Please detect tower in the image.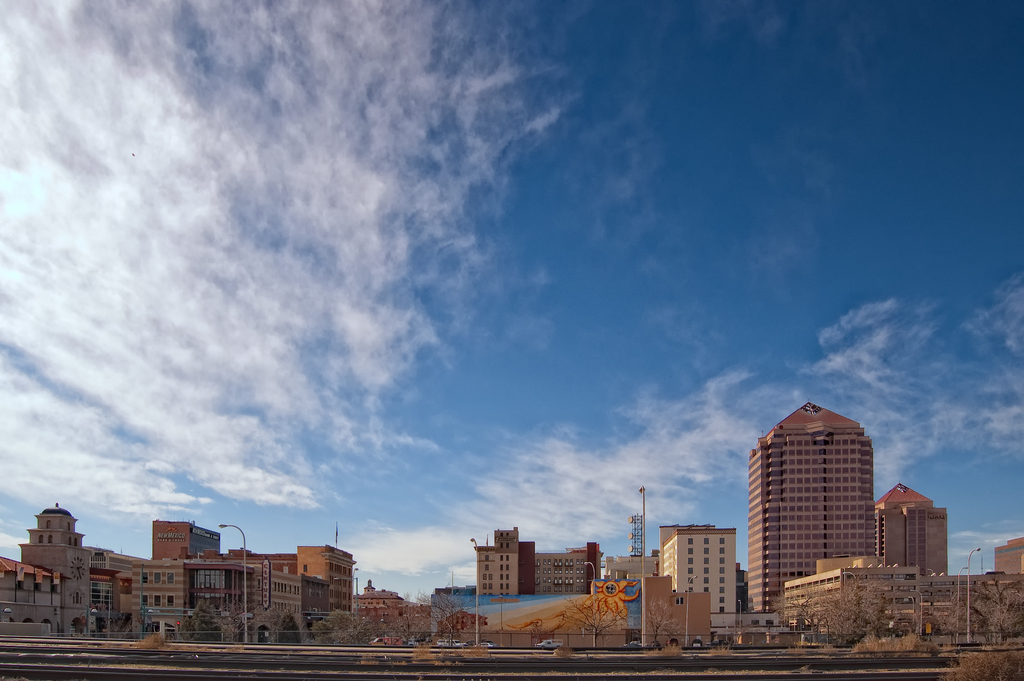
{"left": 881, "top": 495, "right": 954, "bottom": 590}.
